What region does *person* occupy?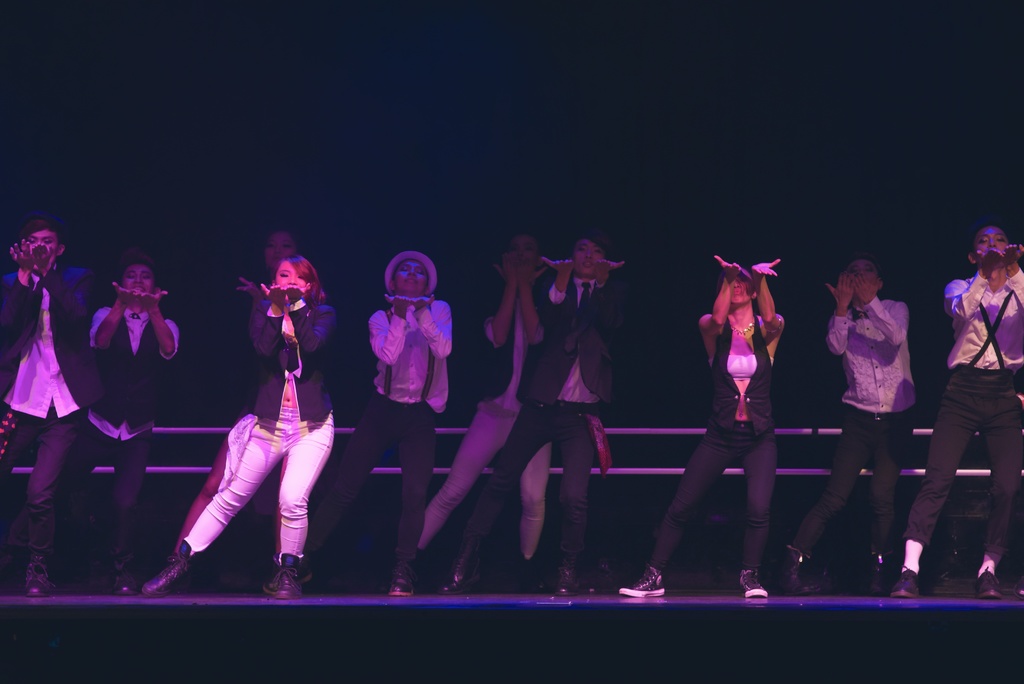
x1=619, y1=257, x2=786, y2=598.
